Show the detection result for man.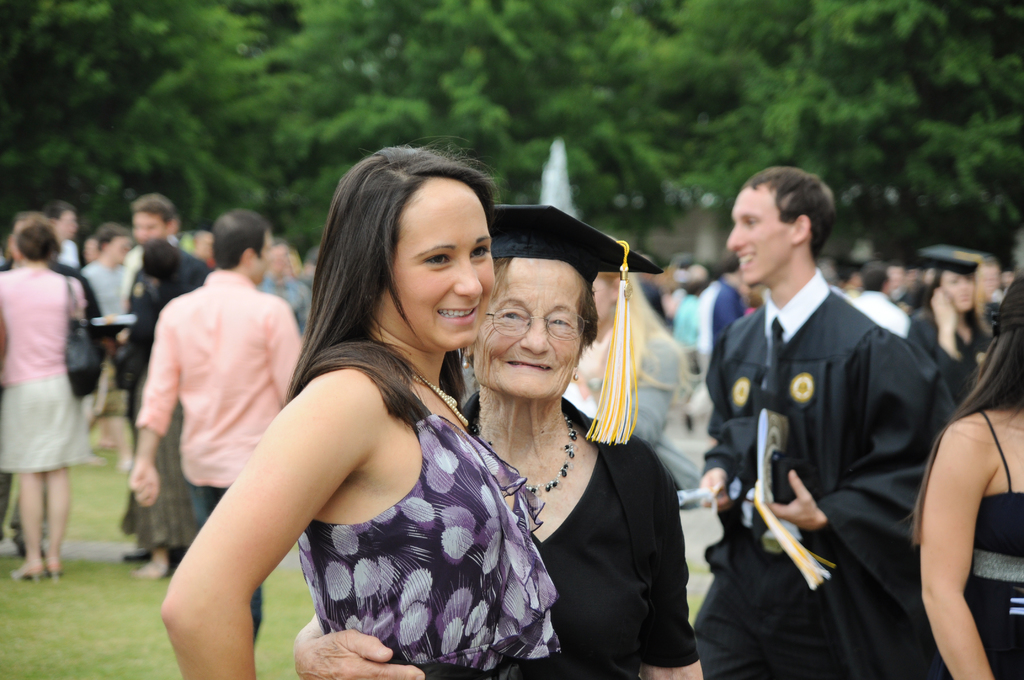
<region>125, 207, 305, 642</region>.
